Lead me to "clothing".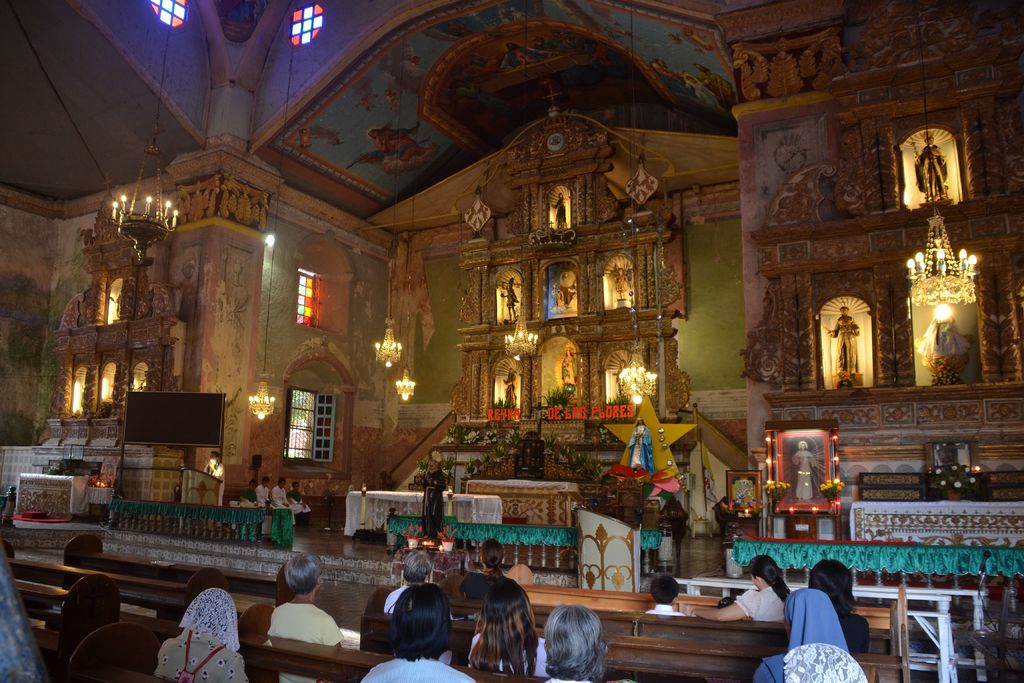
Lead to [627, 420, 655, 473].
